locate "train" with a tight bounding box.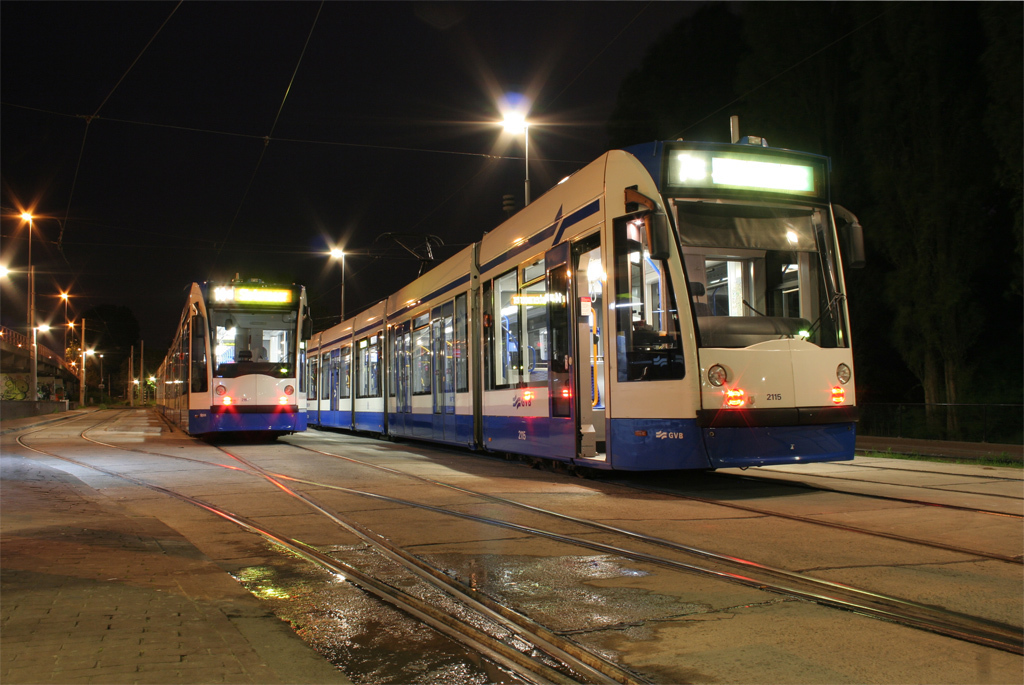
x1=311 y1=112 x2=864 y2=474.
